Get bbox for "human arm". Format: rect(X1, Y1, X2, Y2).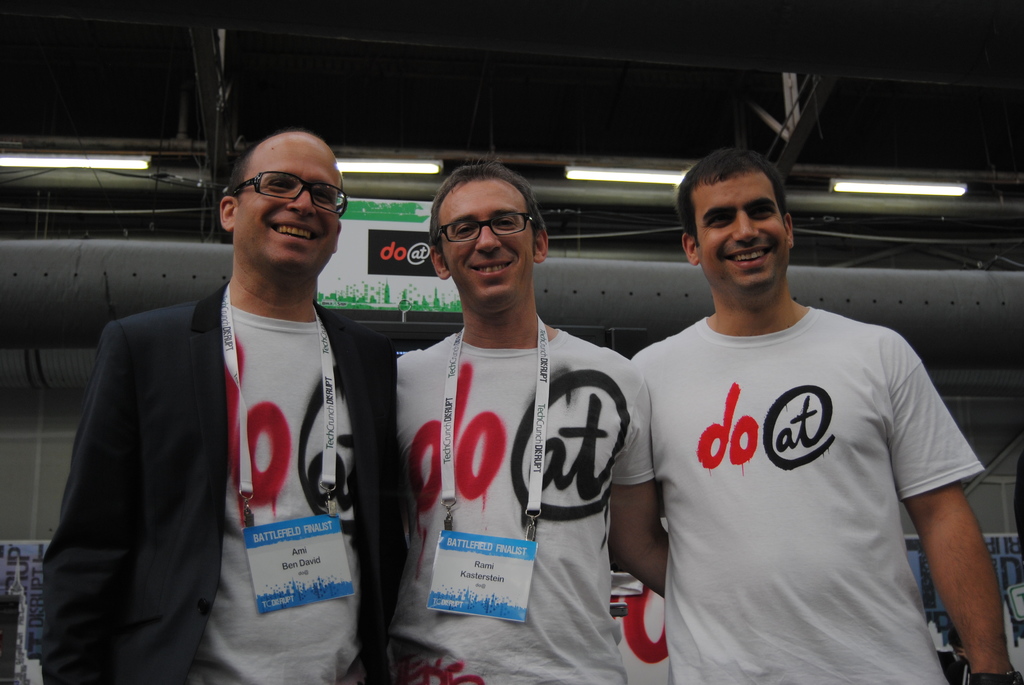
rect(606, 354, 670, 597).
